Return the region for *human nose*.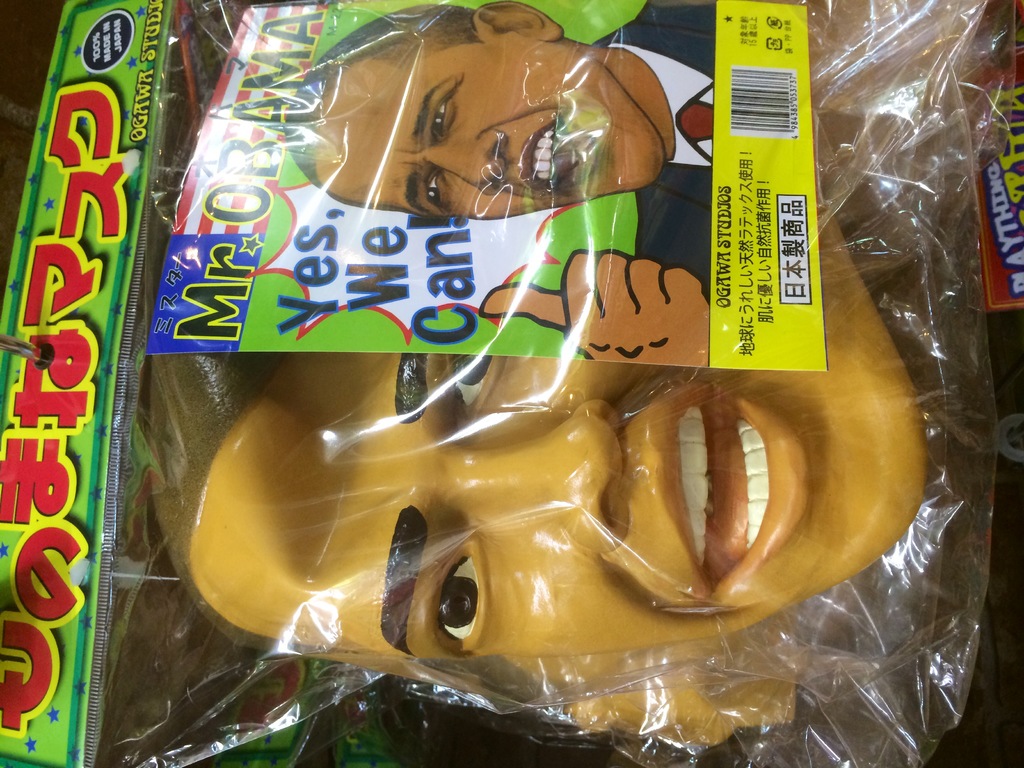
[427, 131, 506, 196].
